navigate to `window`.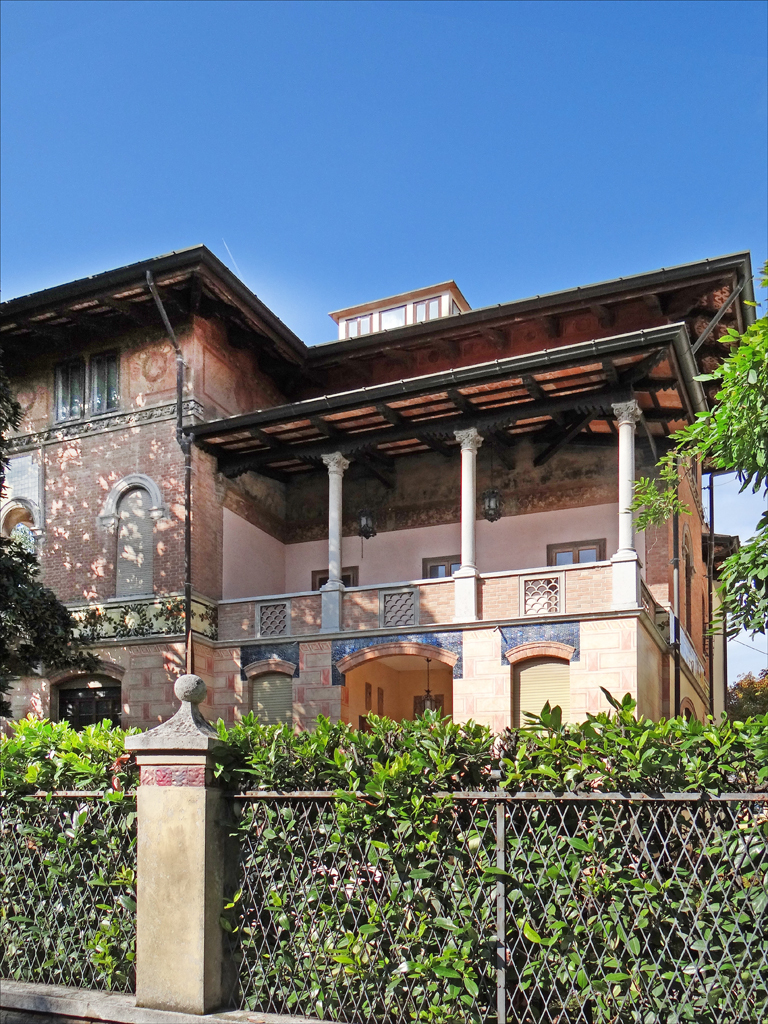
Navigation target: <bbox>419, 552, 458, 582</bbox>.
